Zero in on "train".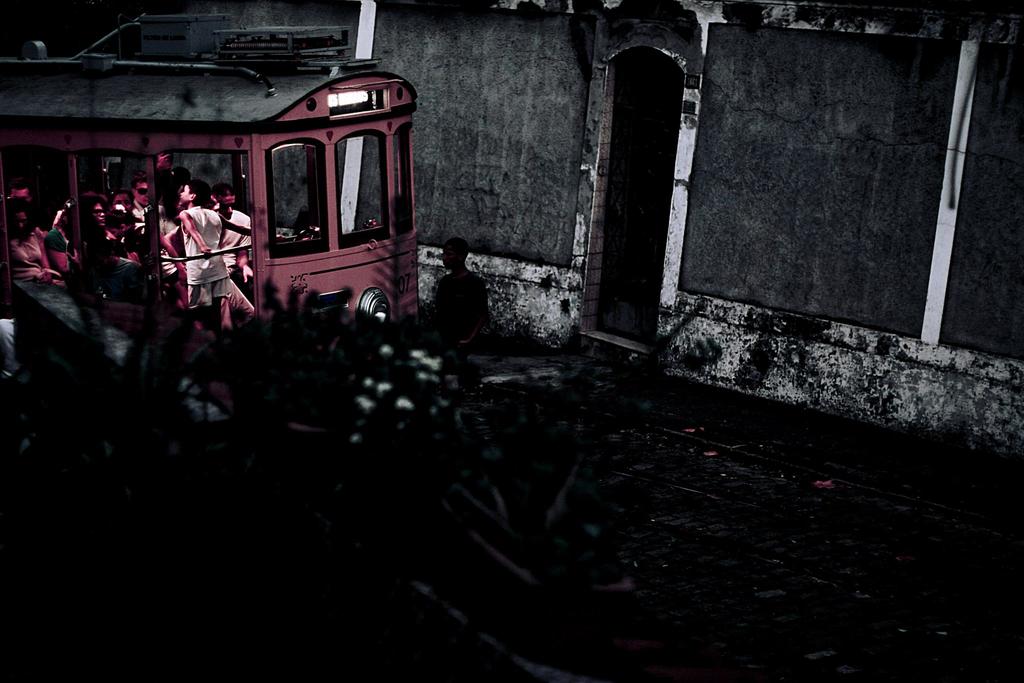
Zeroed in: [0, 4, 419, 358].
